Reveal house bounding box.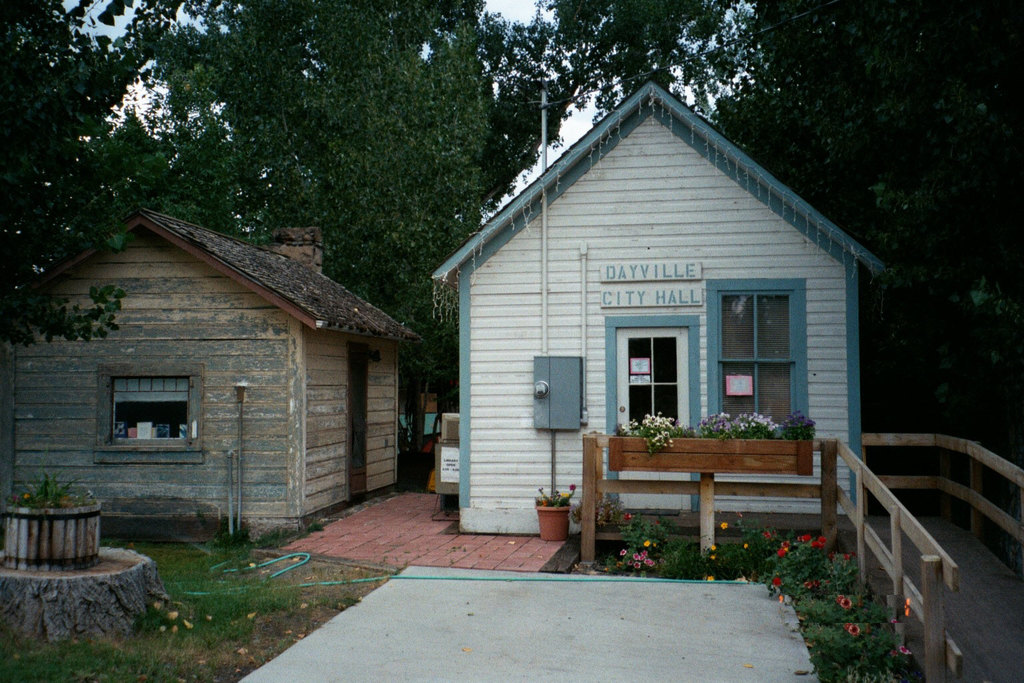
Revealed: l=0, t=209, r=421, b=530.
